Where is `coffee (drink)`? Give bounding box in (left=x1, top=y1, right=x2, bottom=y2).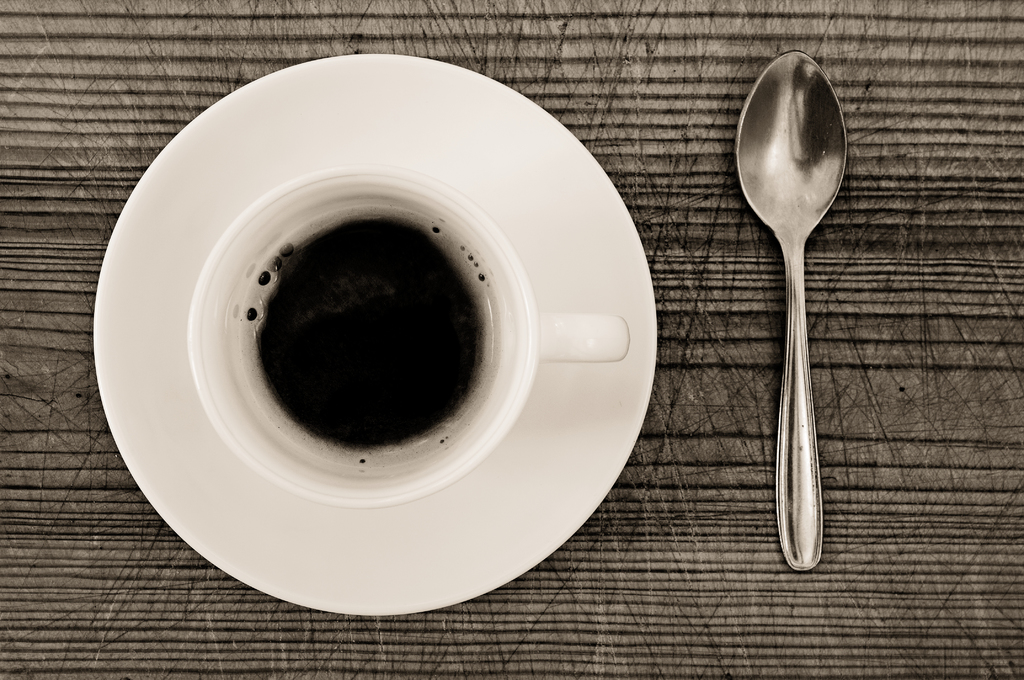
(left=220, top=195, right=505, bottom=471).
